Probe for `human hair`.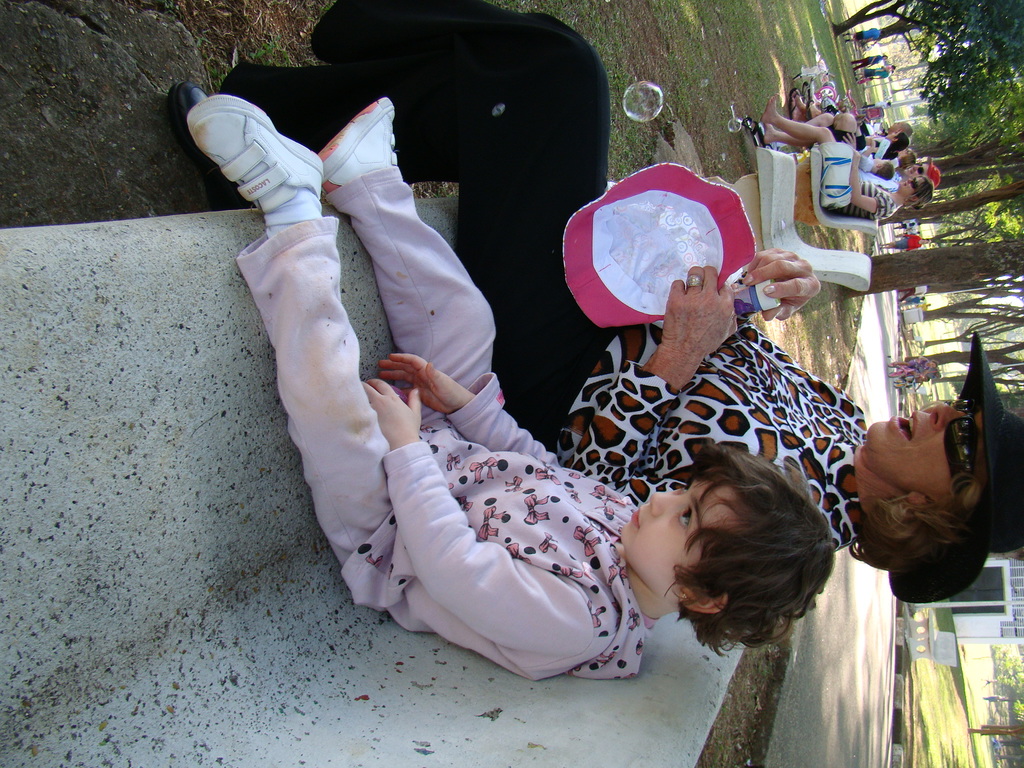
Probe result: select_region(900, 150, 916, 169).
